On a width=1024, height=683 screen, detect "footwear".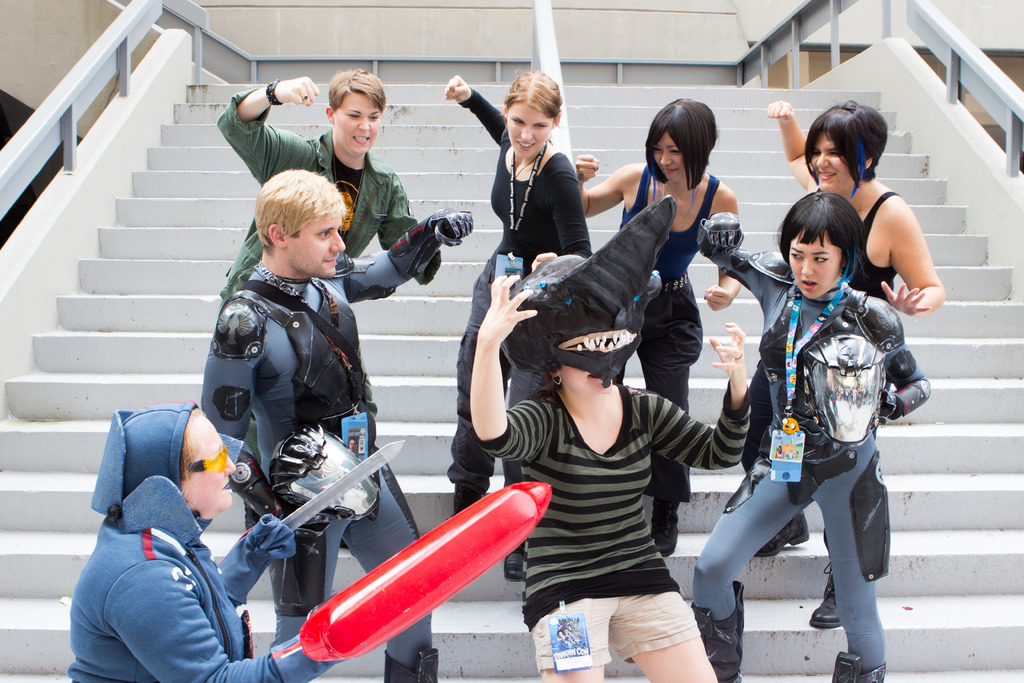
[696, 579, 739, 682].
